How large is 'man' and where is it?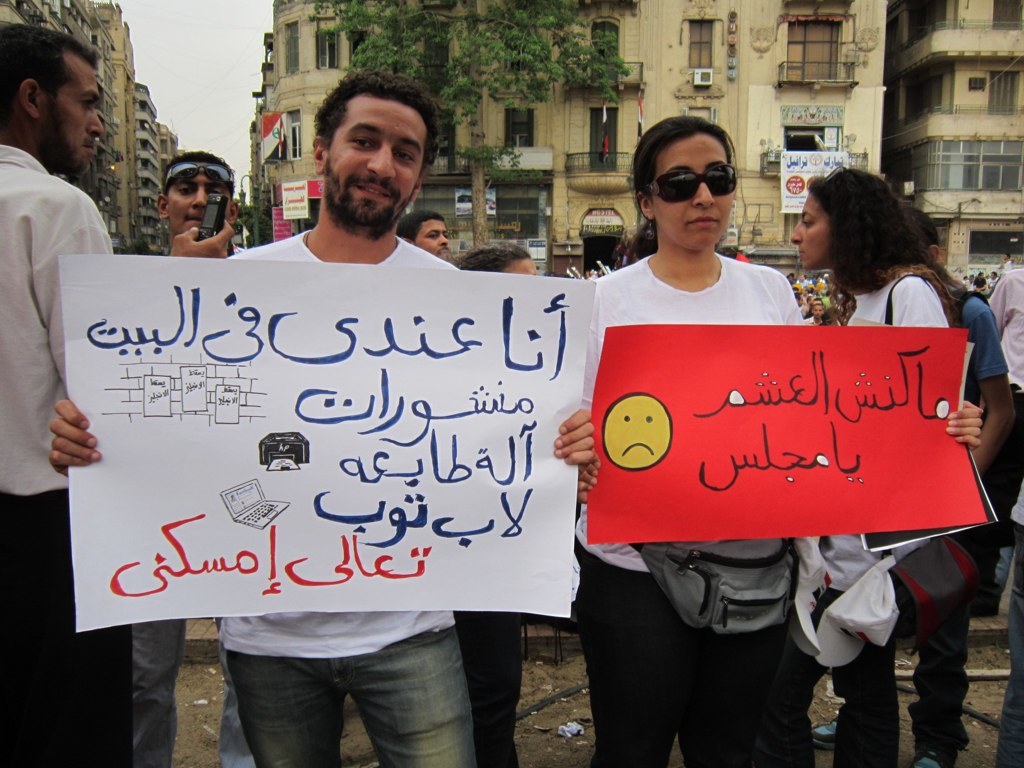
Bounding box: (132,152,263,767).
